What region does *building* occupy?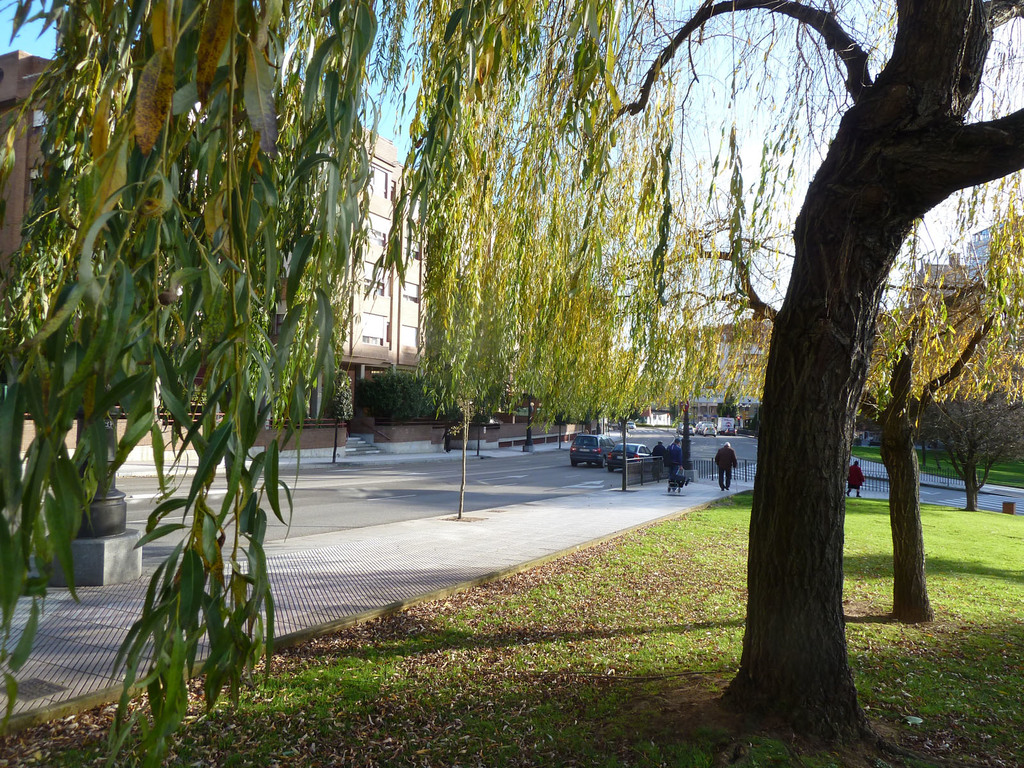
(left=262, top=124, right=428, bottom=422).
